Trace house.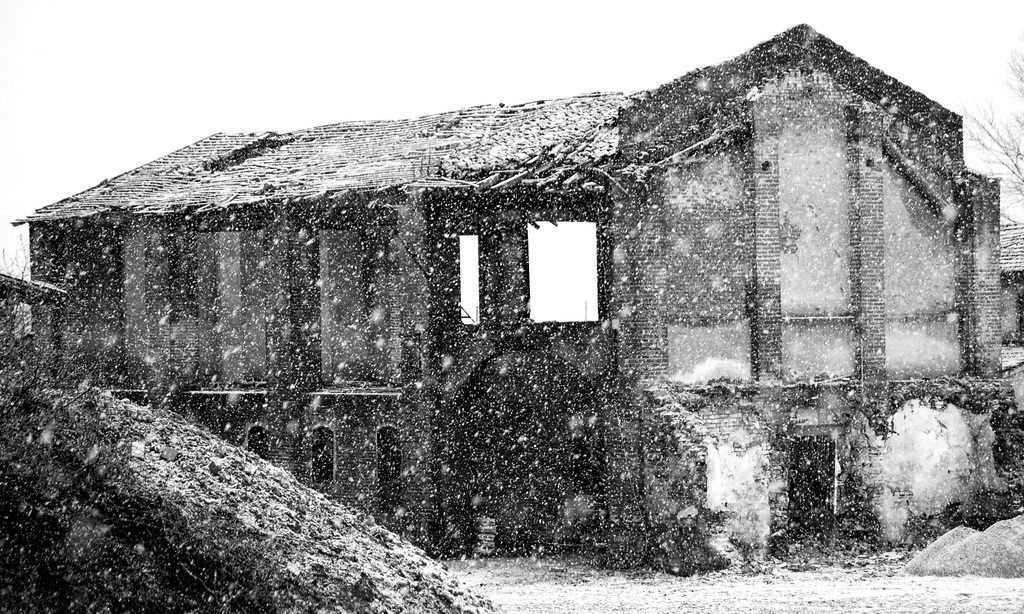
Traced to detection(0, 273, 67, 399).
